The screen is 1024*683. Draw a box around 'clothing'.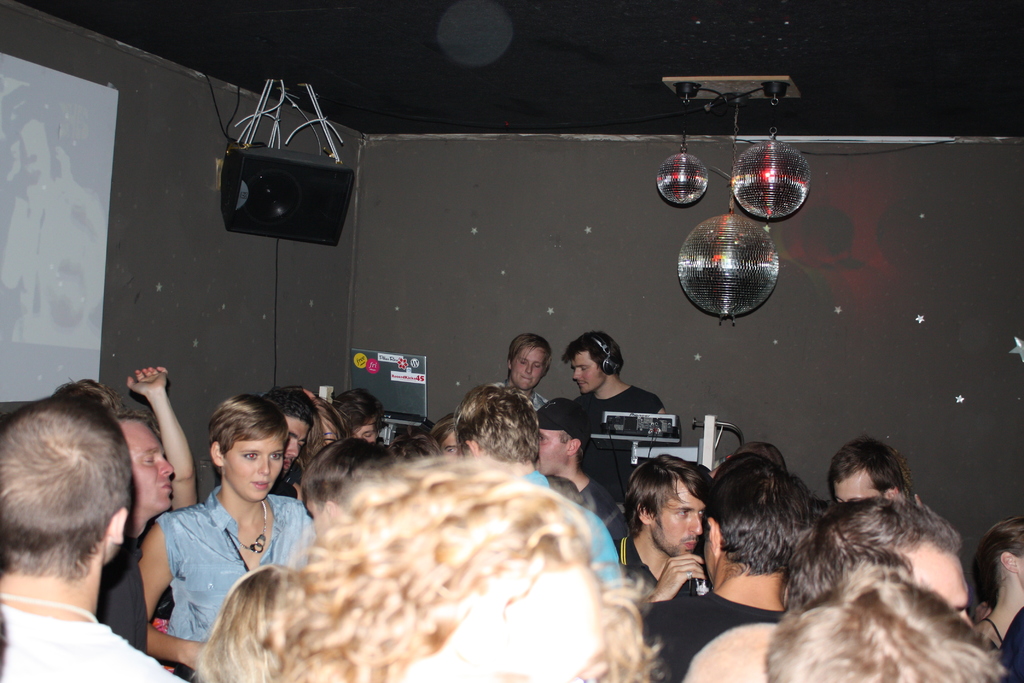
BBox(625, 570, 793, 682).
